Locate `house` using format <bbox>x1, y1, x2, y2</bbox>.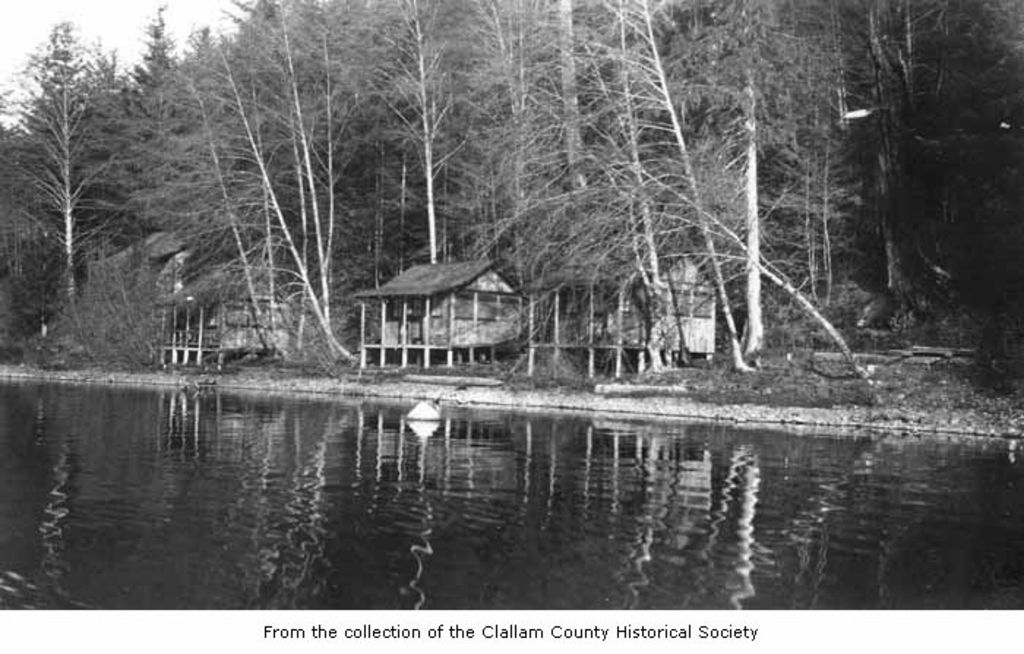
<bbox>351, 260, 518, 369</bbox>.
